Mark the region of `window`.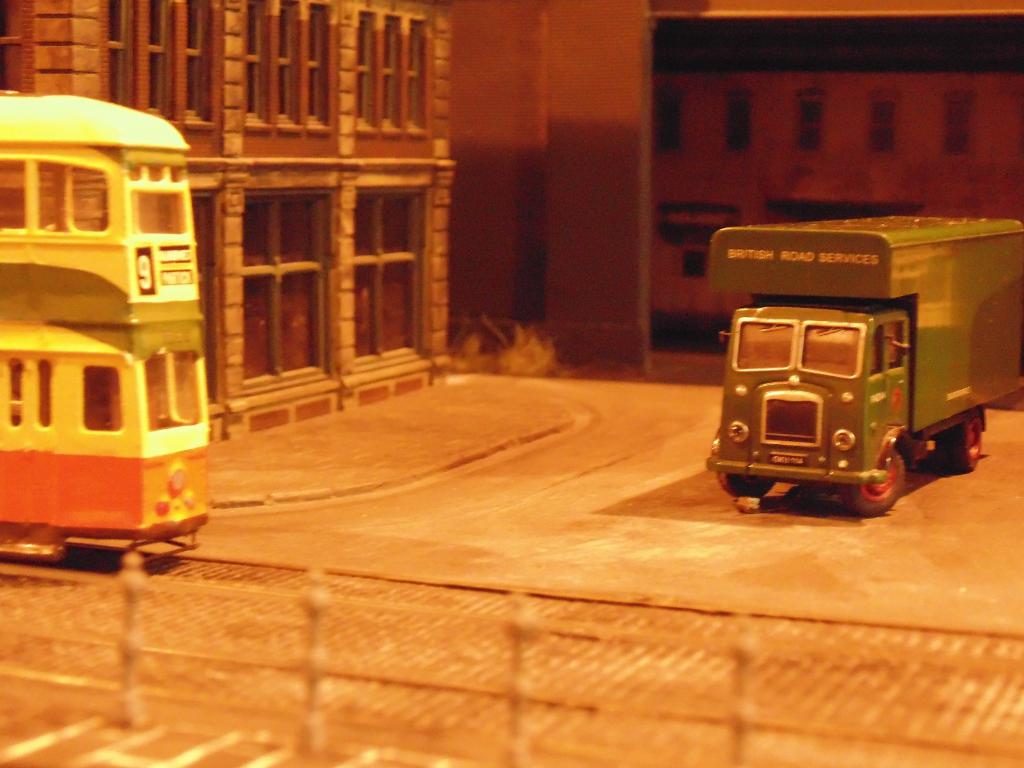
Region: l=244, t=200, r=320, b=373.
